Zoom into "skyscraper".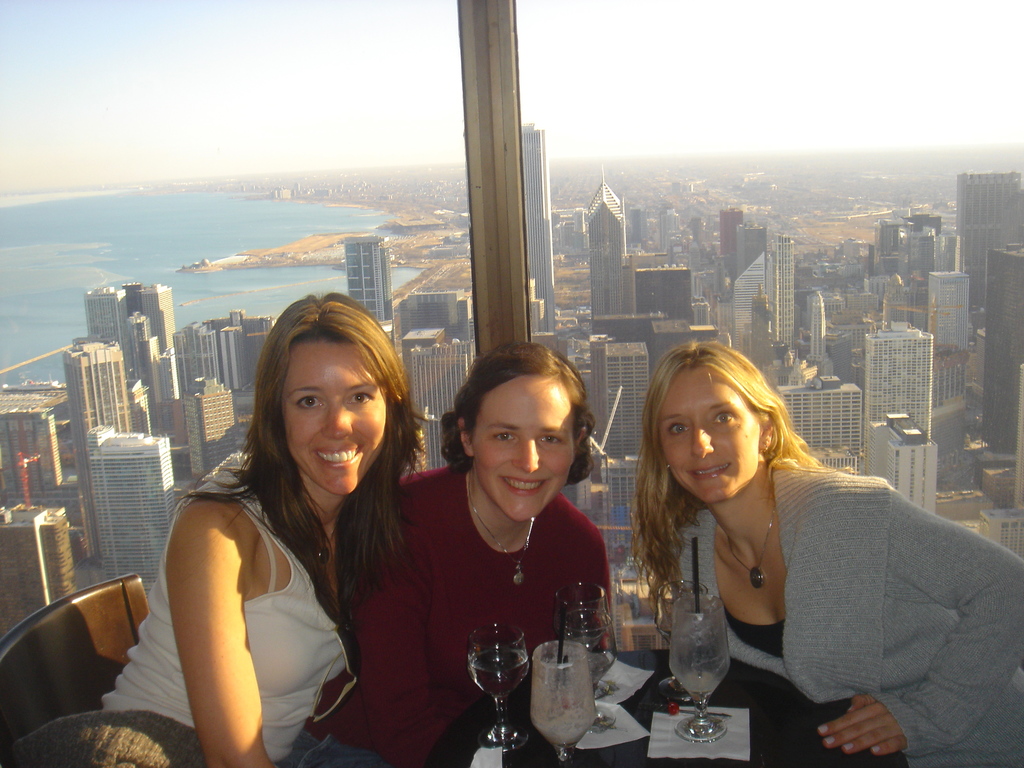
Zoom target: l=859, t=412, r=938, b=516.
